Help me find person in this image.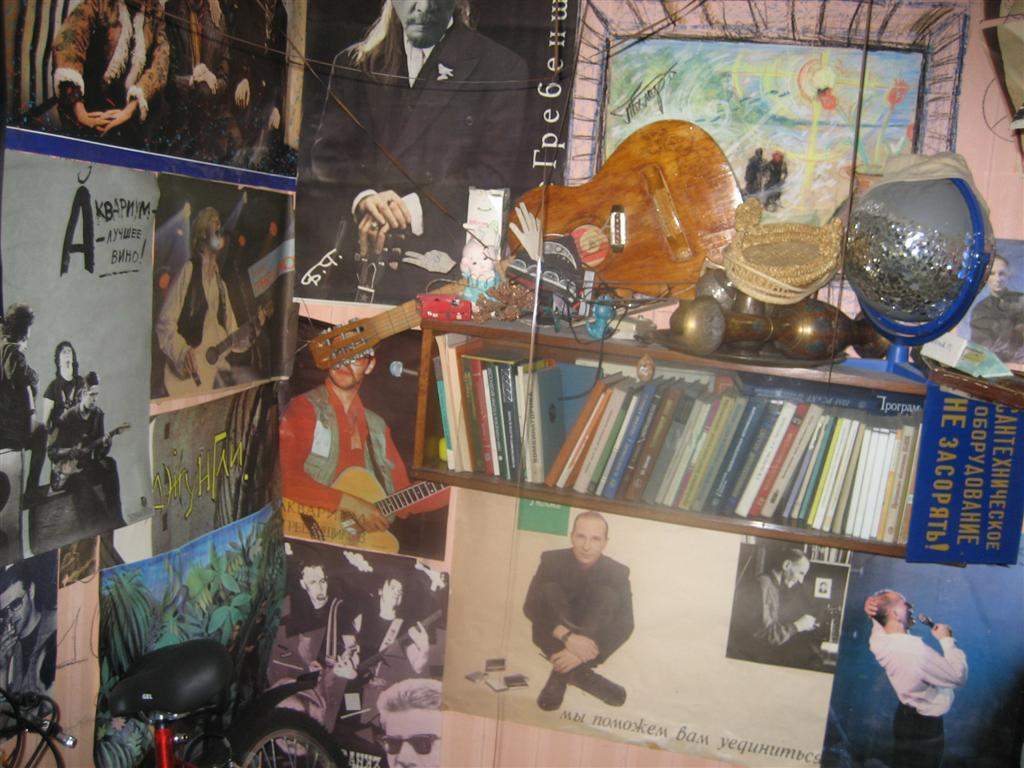
Found it: <region>194, 3, 259, 155</region>.
